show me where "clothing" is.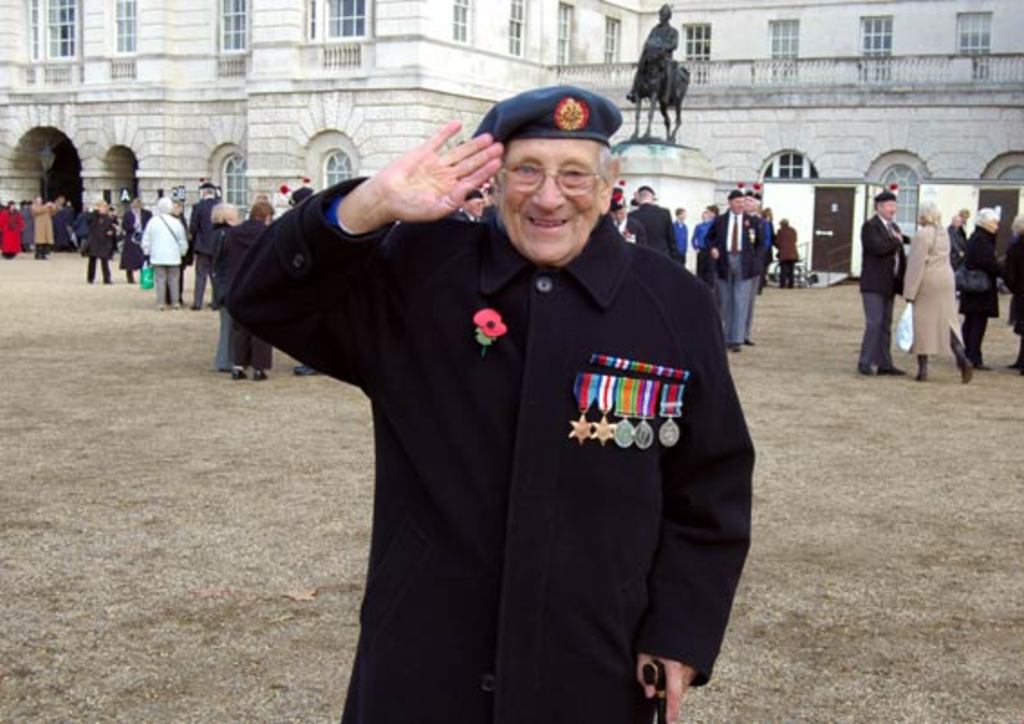
"clothing" is at rect(957, 227, 1001, 363).
